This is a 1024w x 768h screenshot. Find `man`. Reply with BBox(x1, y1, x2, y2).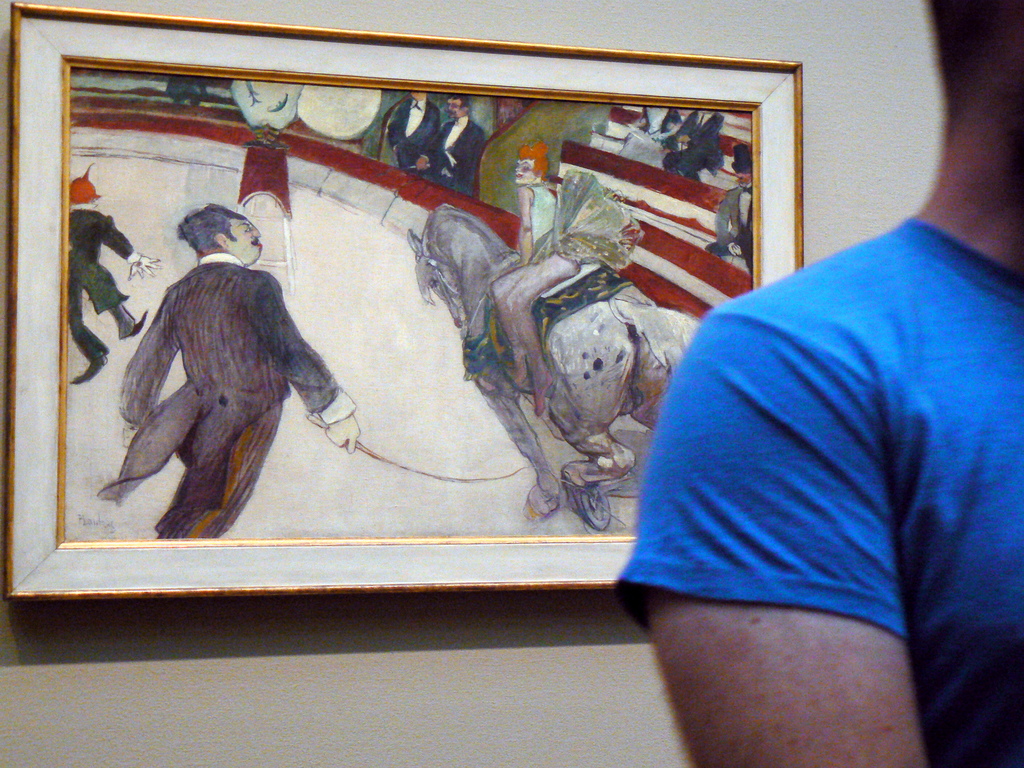
BBox(424, 97, 489, 195).
